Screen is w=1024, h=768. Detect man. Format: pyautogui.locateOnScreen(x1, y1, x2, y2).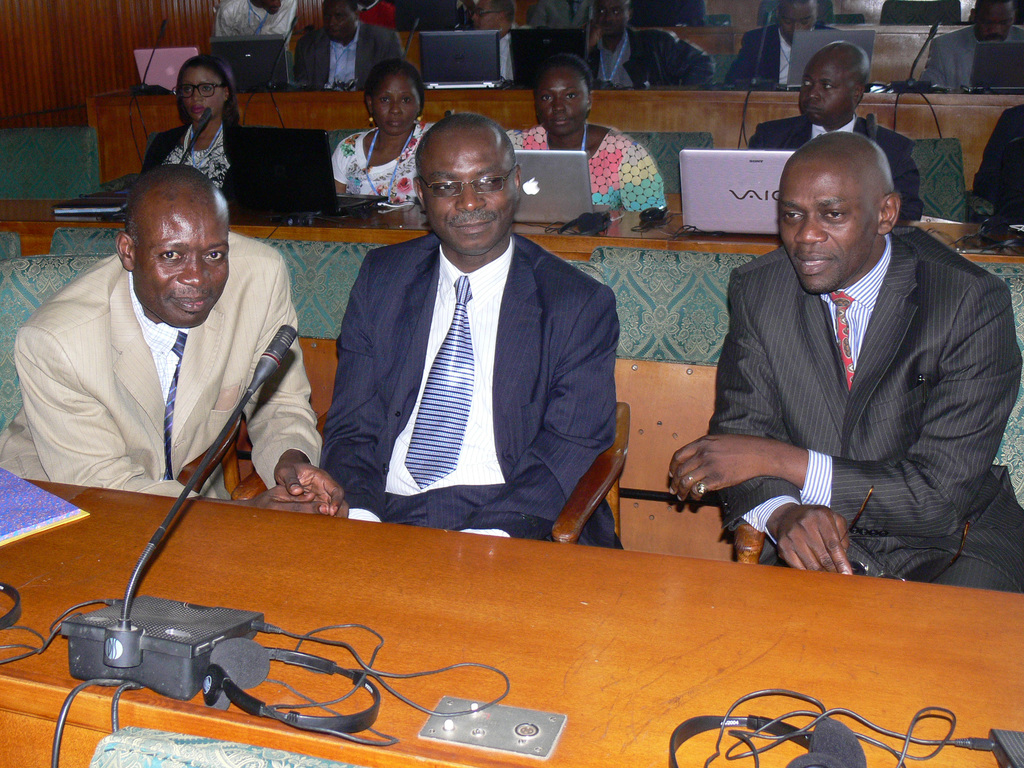
pyautogui.locateOnScreen(746, 43, 925, 221).
